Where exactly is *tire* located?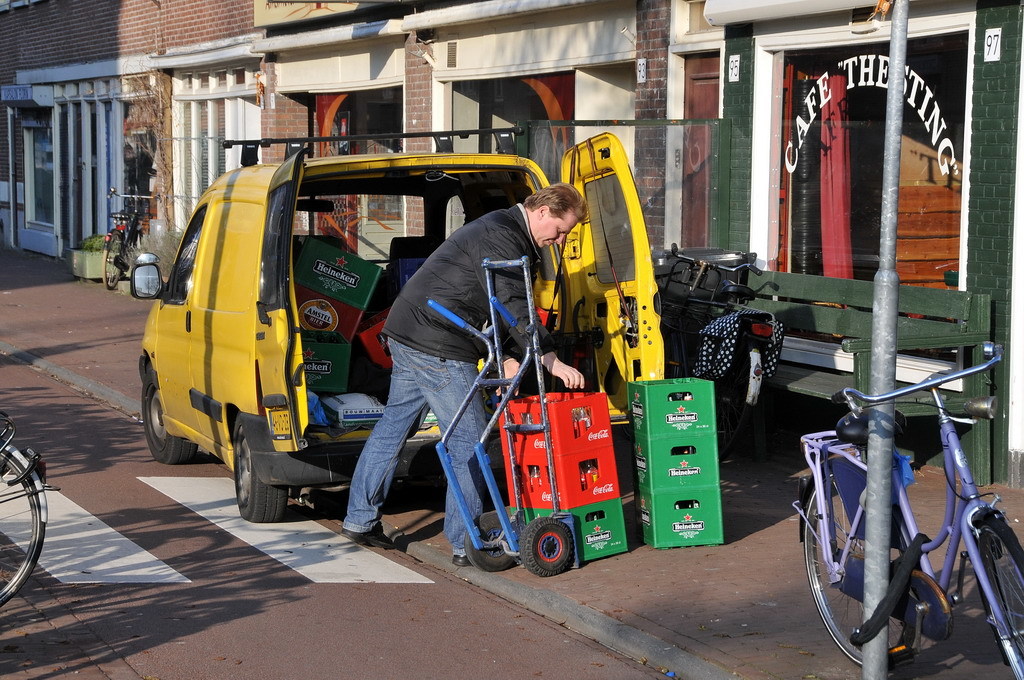
Its bounding box is [left=0, top=450, right=43, bottom=608].
